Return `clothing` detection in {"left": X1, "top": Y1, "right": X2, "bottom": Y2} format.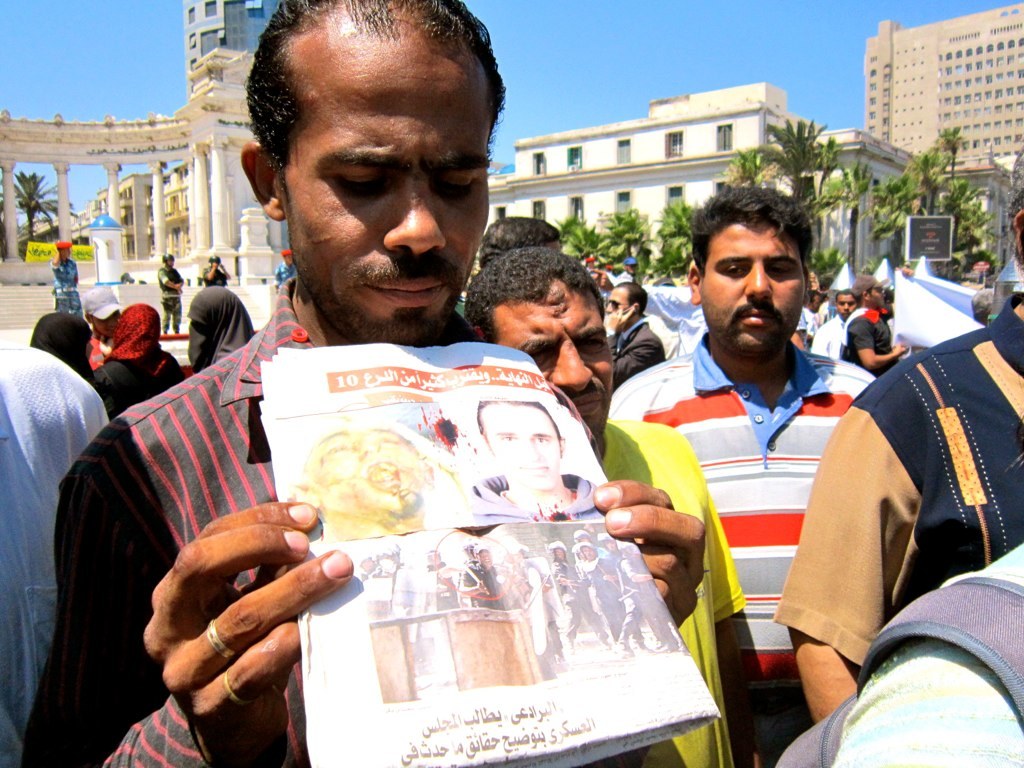
{"left": 617, "top": 271, "right": 633, "bottom": 280}.
